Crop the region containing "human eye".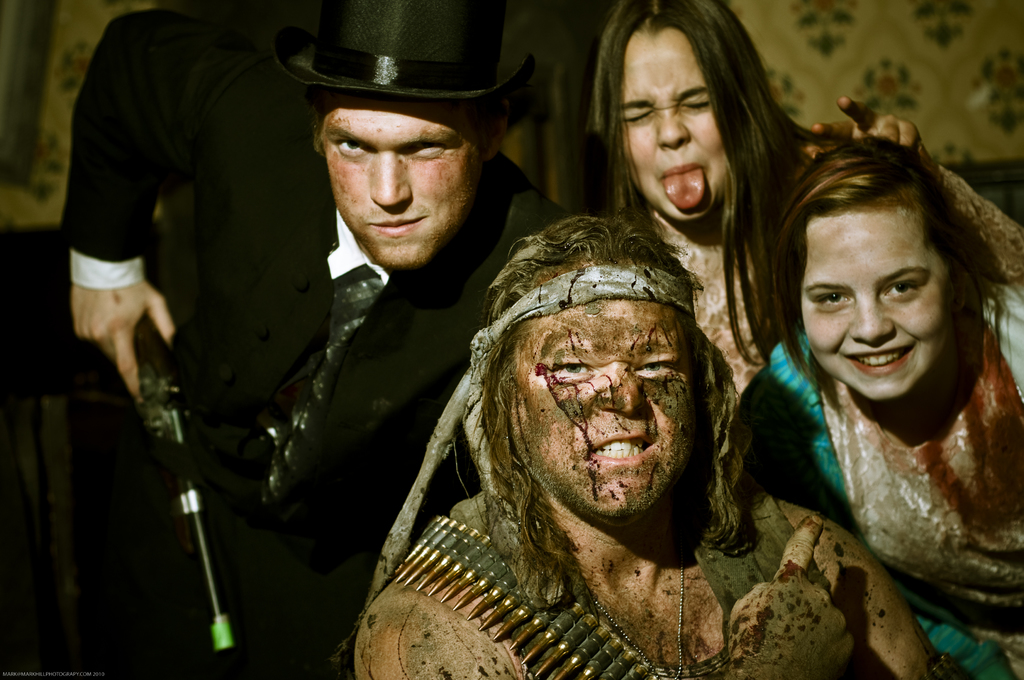
Crop region: 623/111/657/129.
